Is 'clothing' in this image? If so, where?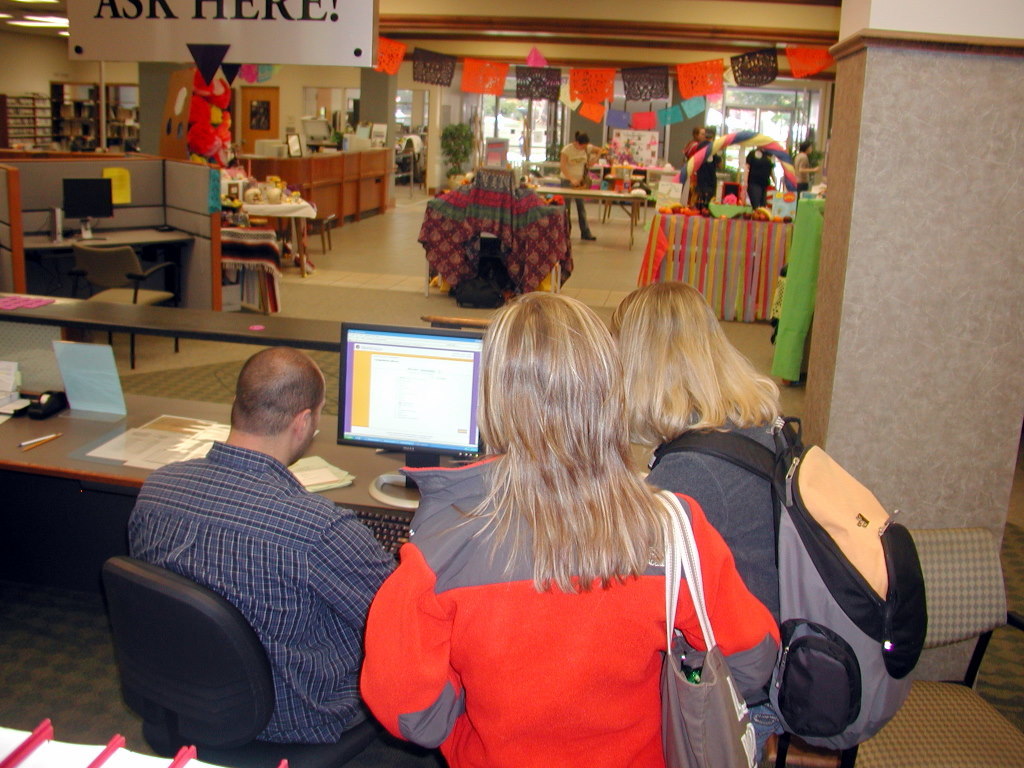
Yes, at box=[744, 147, 775, 208].
